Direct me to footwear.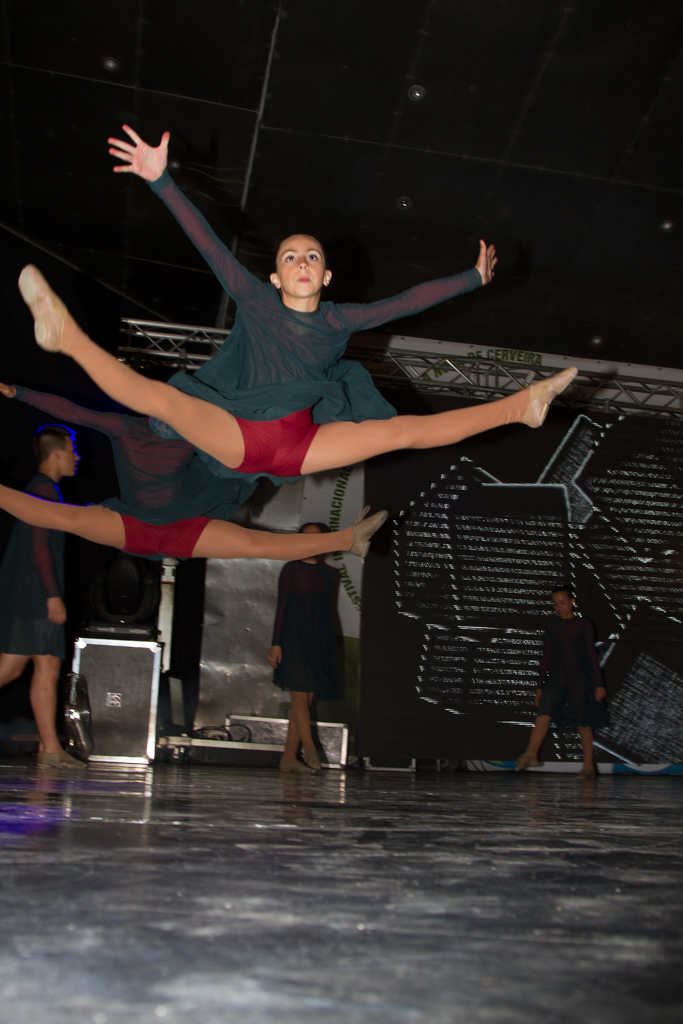
Direction: l=36, t=754, r=83, b=768.
